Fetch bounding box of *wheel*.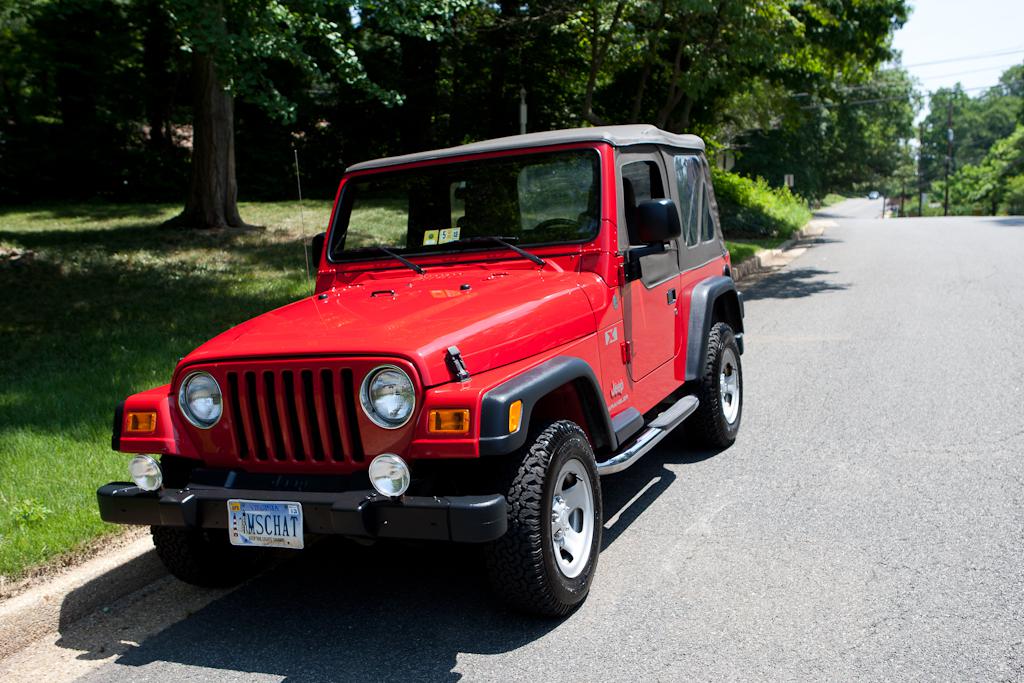
Bbox: l=536, t=219, r=579, b=229.
